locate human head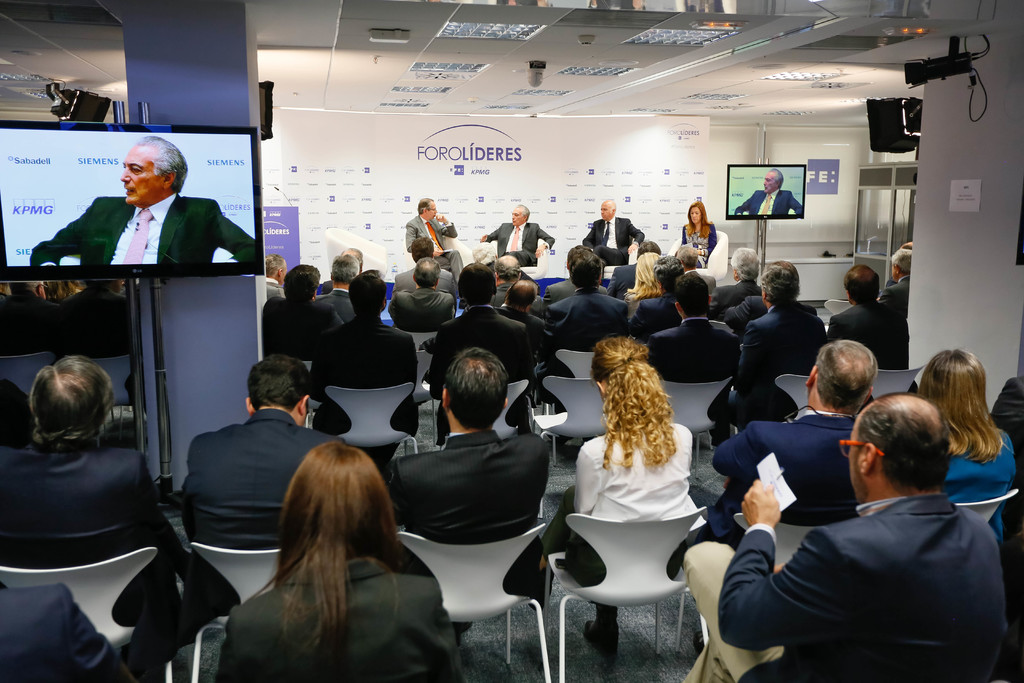
(x1=891, y1=247, x2=912, y2=282)
